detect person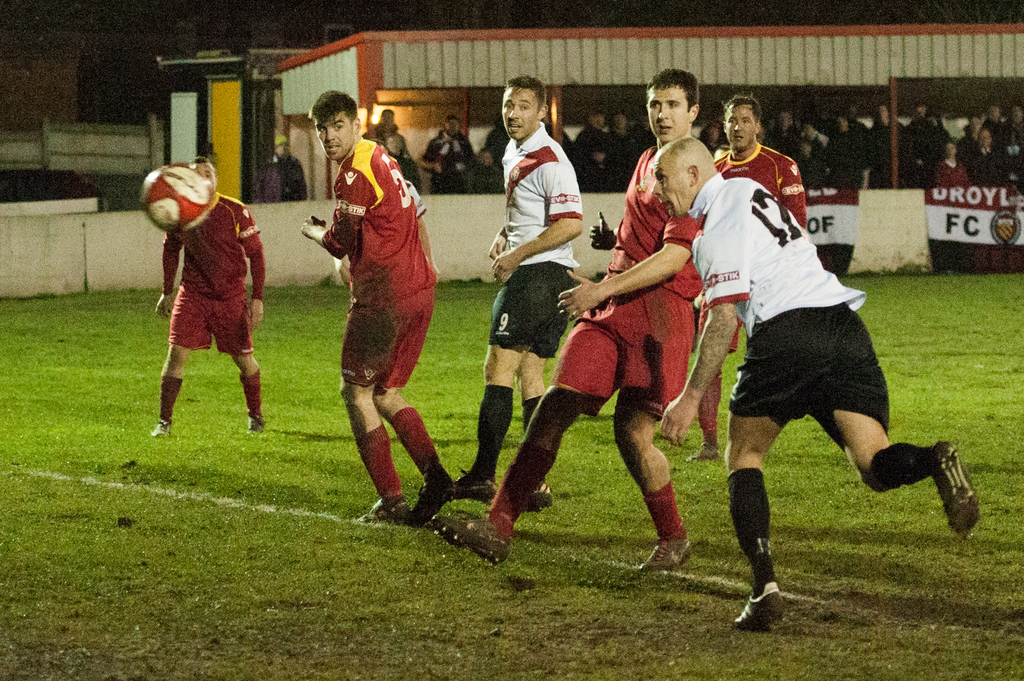
(x1=143, y1=147, x2=263, y2=449)
